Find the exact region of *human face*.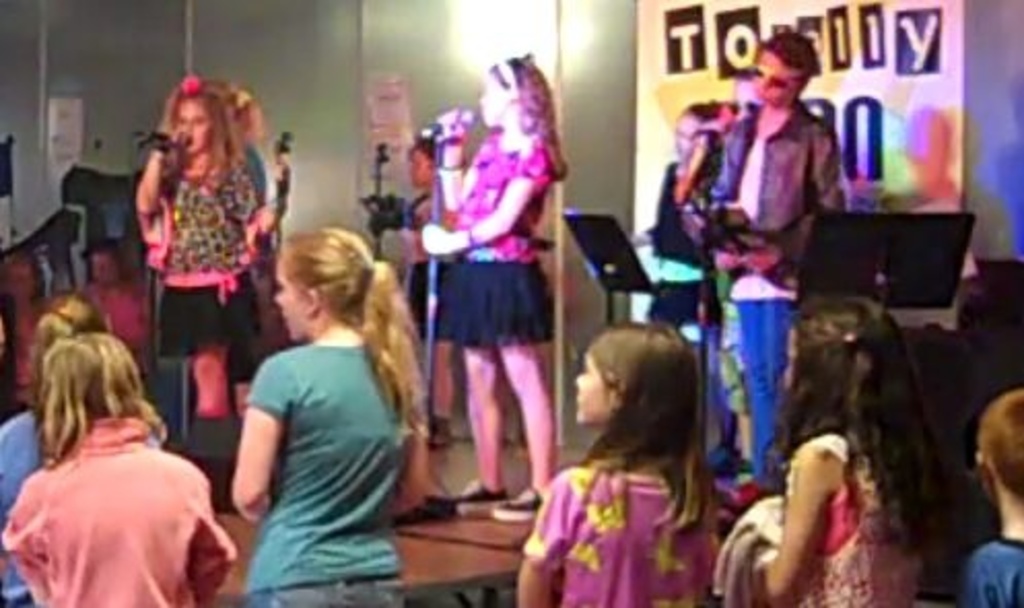
Exact region: box(567, 346, 622, 425).
